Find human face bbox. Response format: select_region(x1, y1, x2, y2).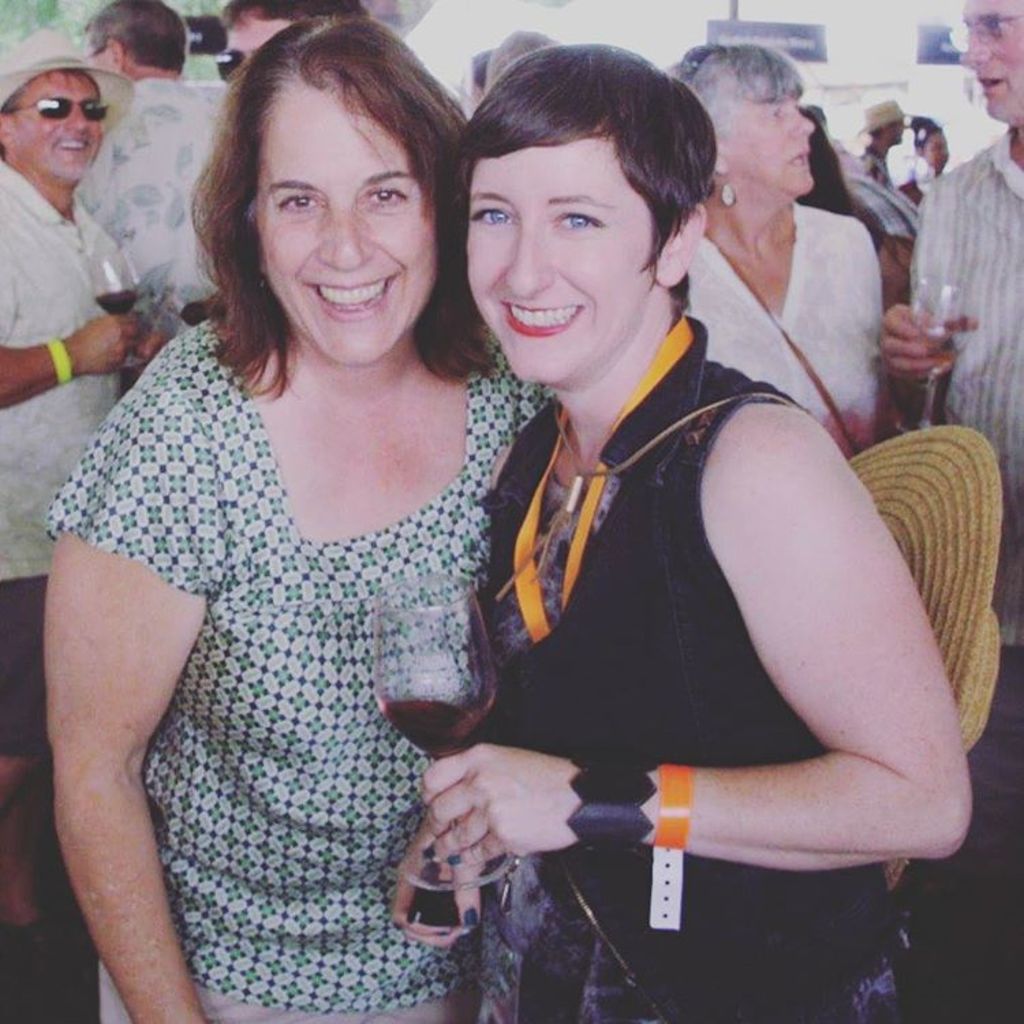
select_region(220, 19, 295, 79).
